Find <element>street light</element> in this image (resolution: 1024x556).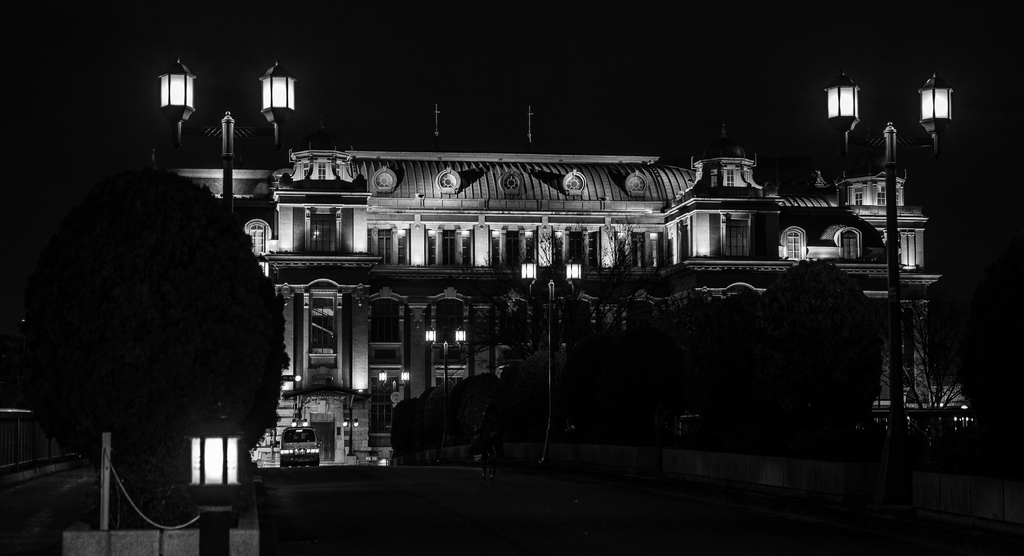
bbox(810, 72, 954, 449).
